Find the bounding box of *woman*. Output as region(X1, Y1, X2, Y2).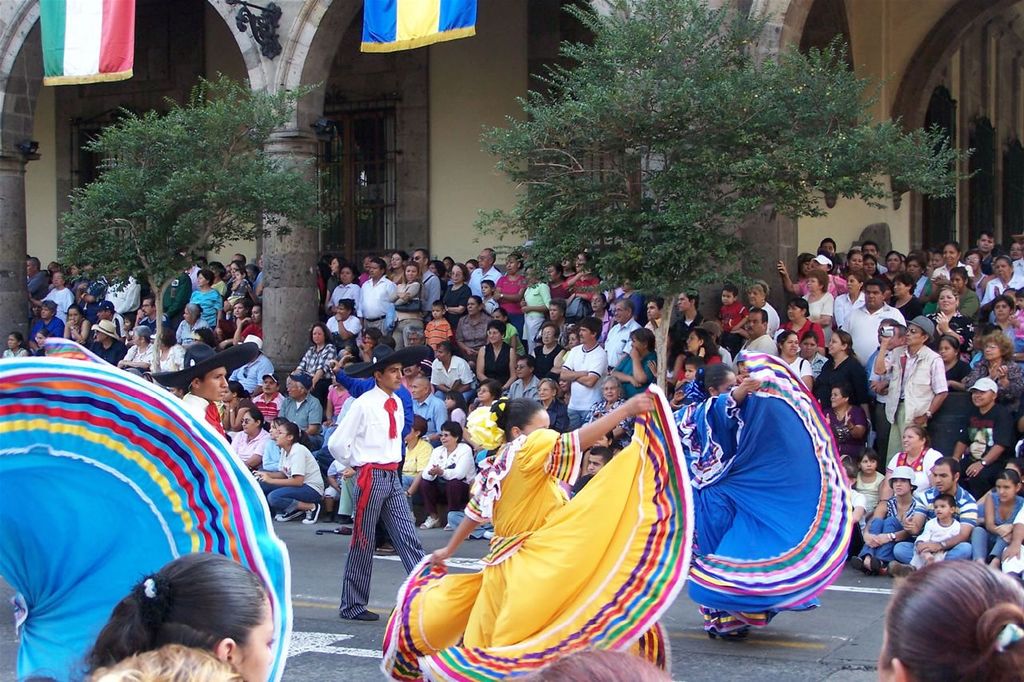
region(450, 293, 496, 354).
